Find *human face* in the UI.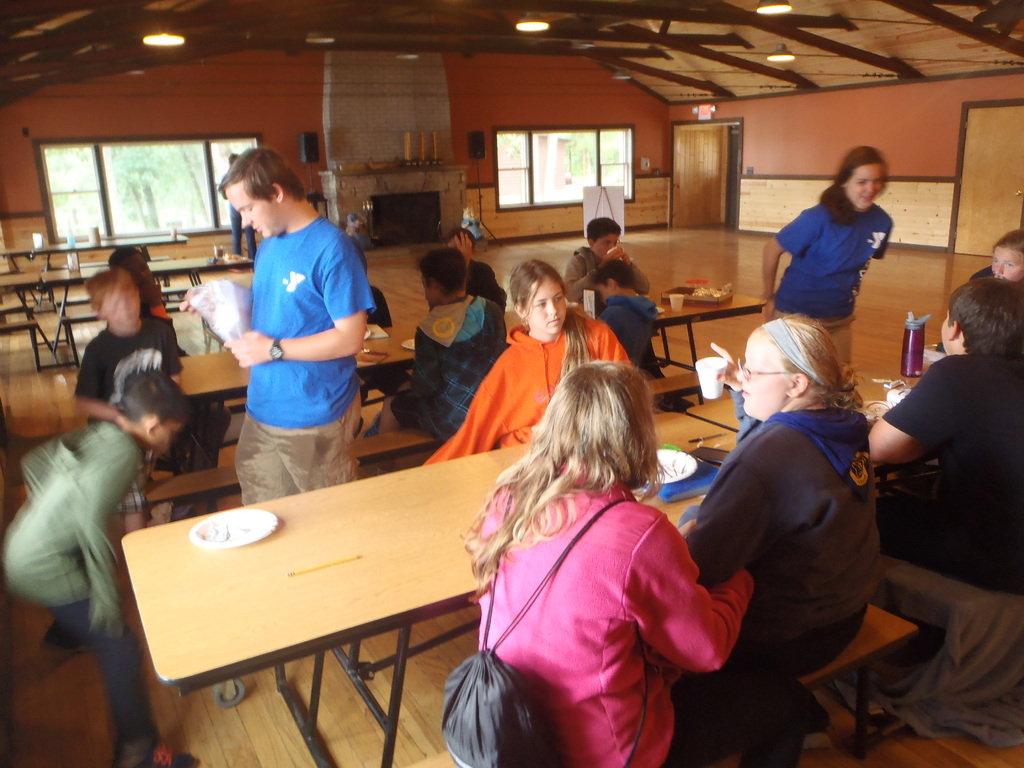
UI element at Rect(101, 278, 142, 332).
